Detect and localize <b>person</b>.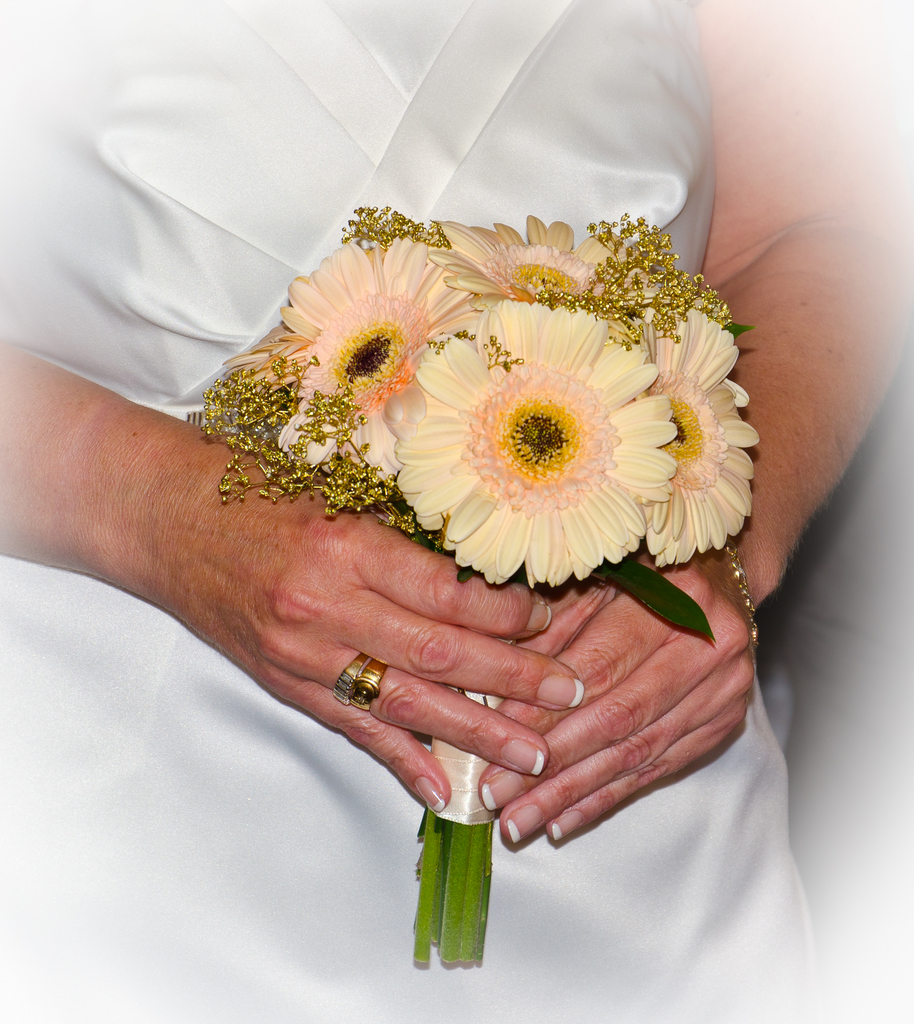
Localized at crop(0, 0, 912, 1023).
